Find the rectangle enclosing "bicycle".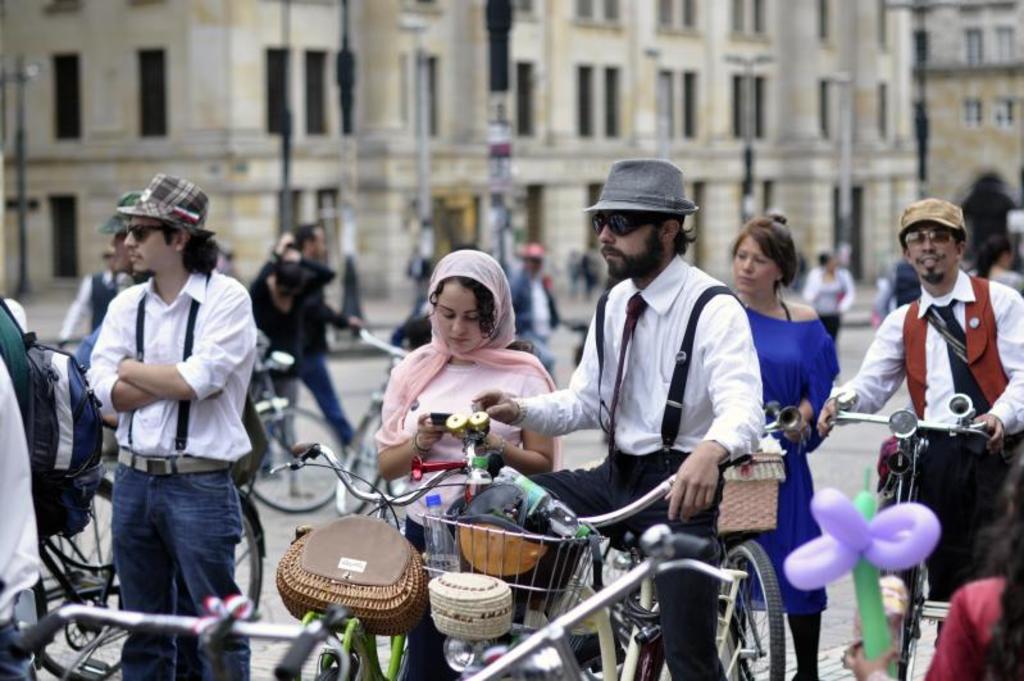
bbox=[201, 323, 363, 501].
